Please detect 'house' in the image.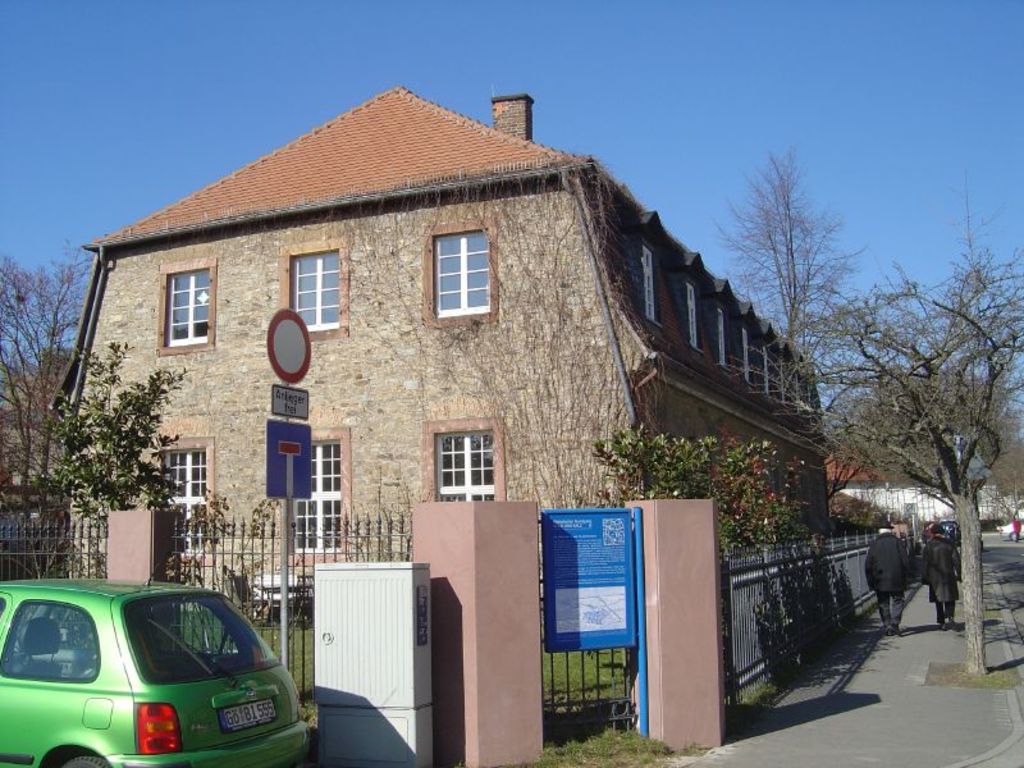
(847,480,961,526).
